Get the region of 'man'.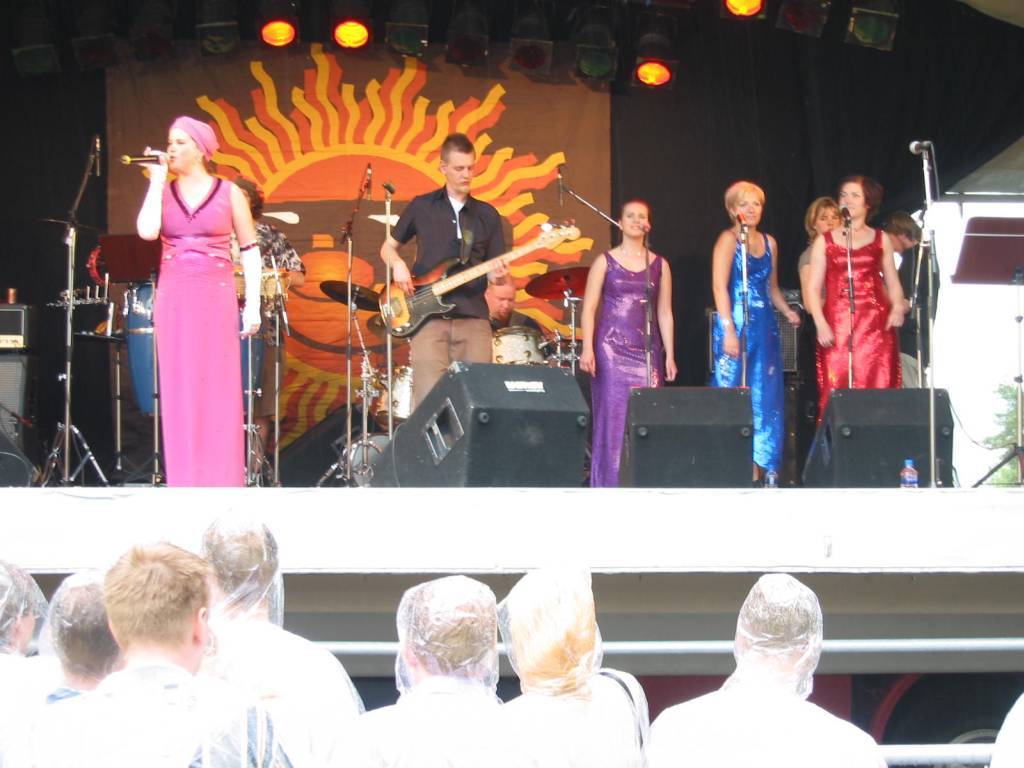
377:134:517:421.
